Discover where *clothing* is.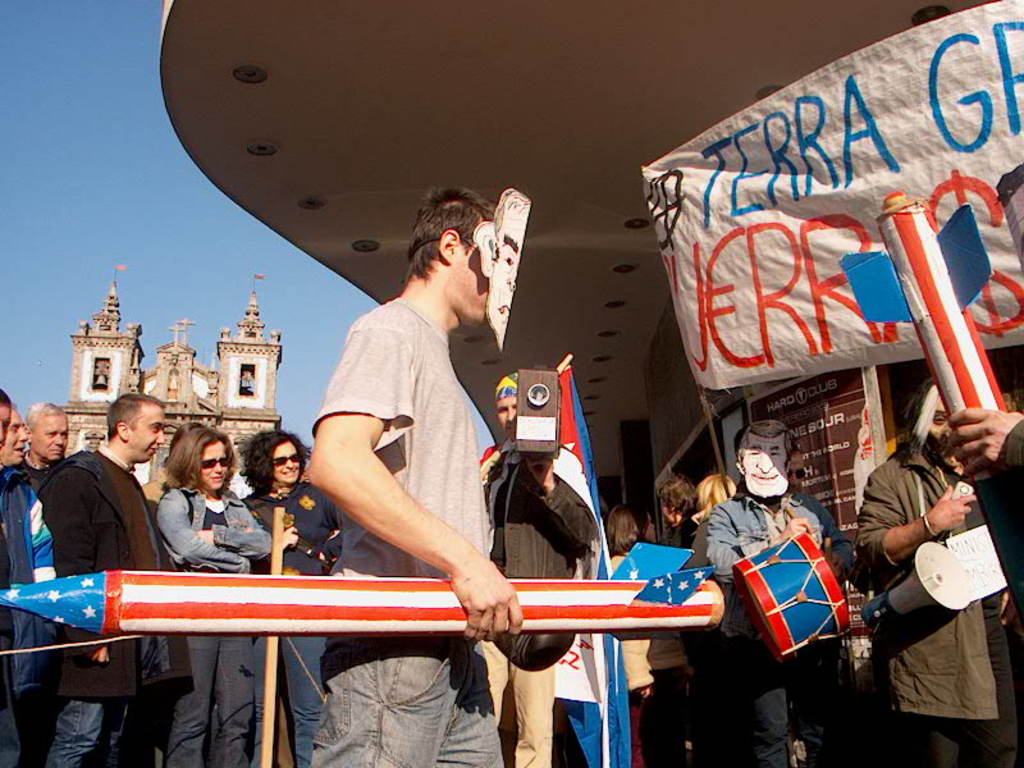
Discovered at x1=33 y1=451 x2=160 y2=767.
